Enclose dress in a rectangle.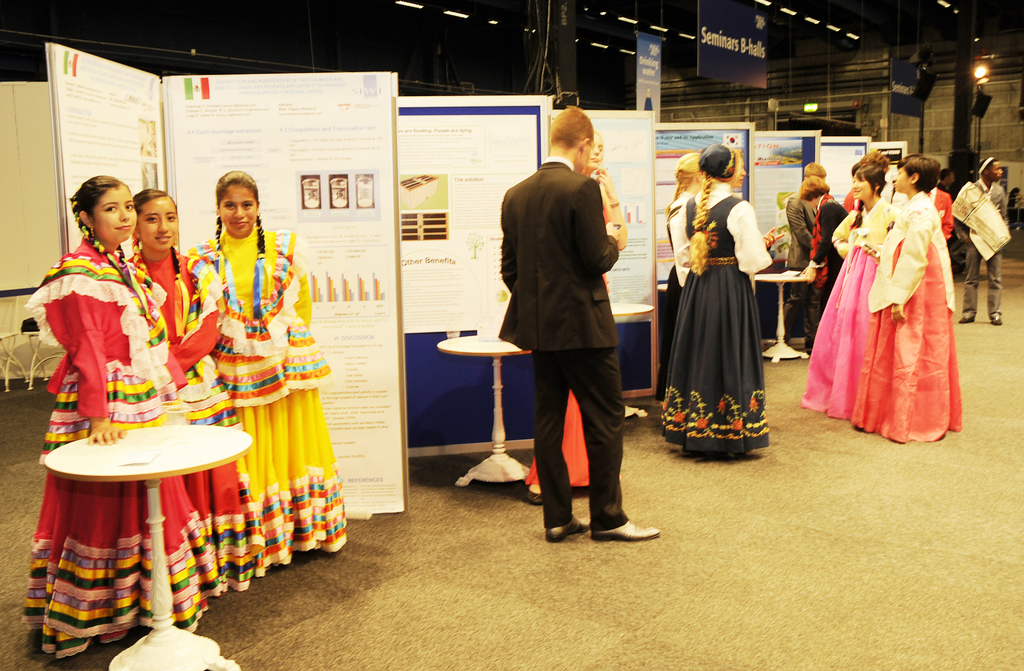
x1=801 y1=199 x2=895 y2=419.
